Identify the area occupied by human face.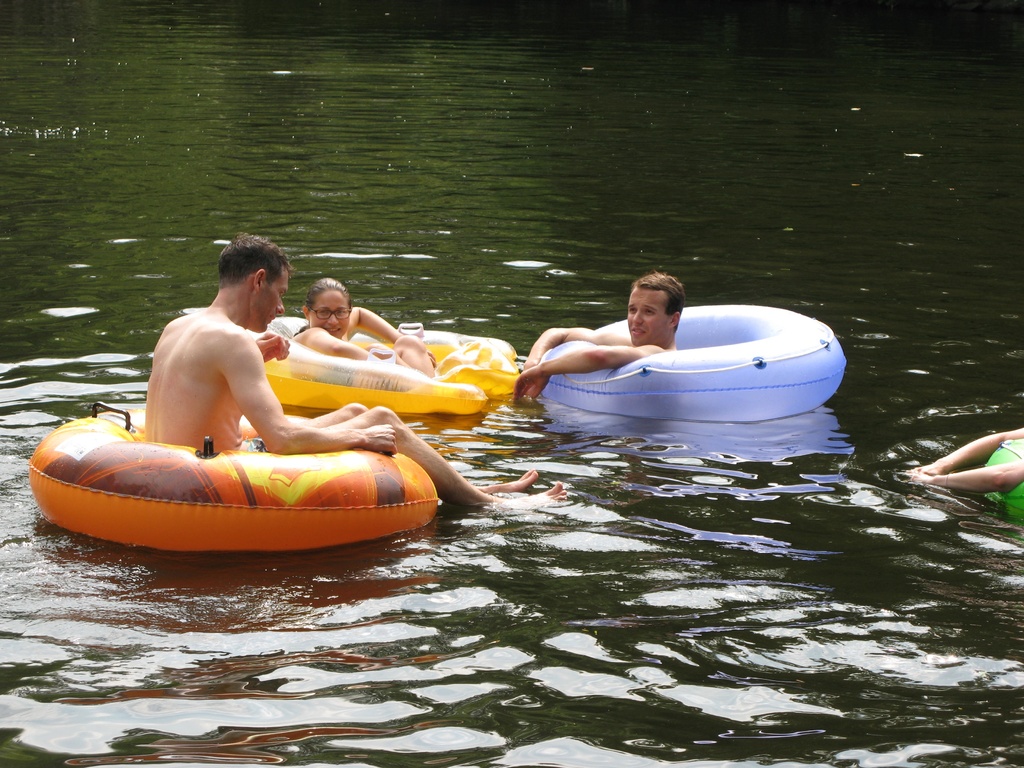
Area: (625,285,670,346).
